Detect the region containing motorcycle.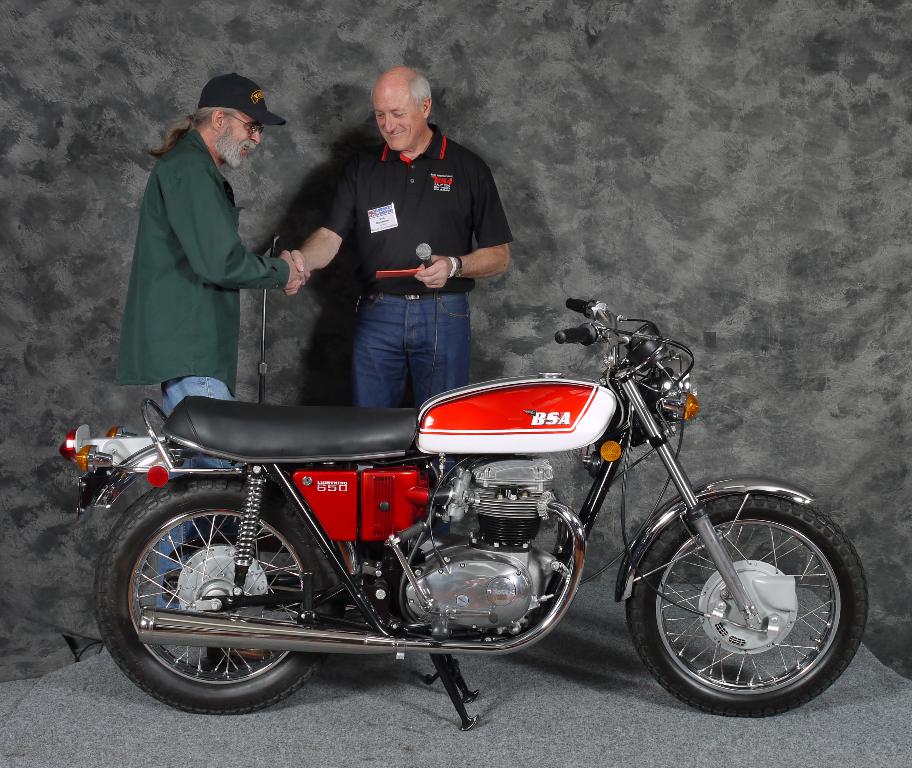
[x1=70, y1=289, x2=838, y2=736].
